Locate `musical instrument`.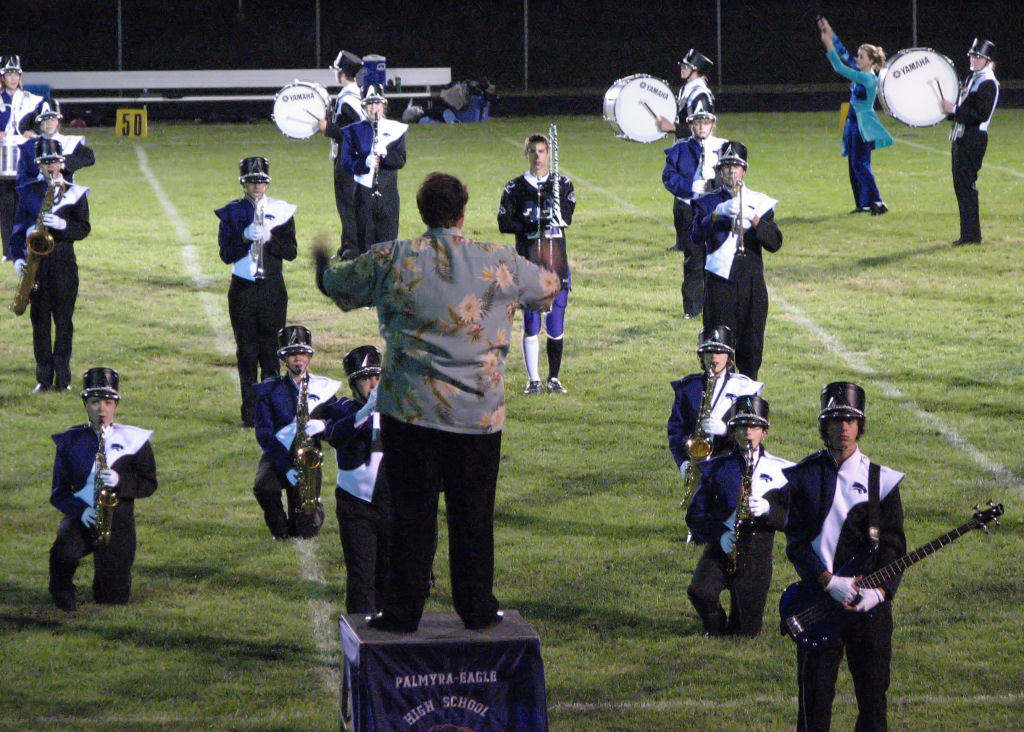
Bounding box: x1=271, y1=77, x2=335, y2=149.
